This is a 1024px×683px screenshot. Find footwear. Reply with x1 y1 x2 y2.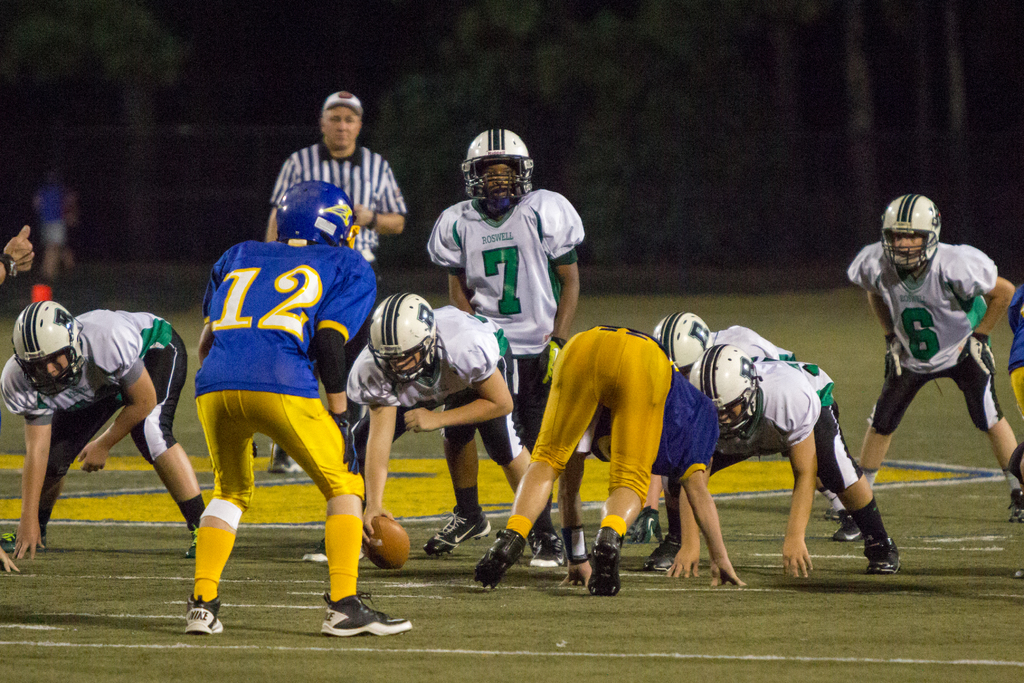
526 532 564 567.
